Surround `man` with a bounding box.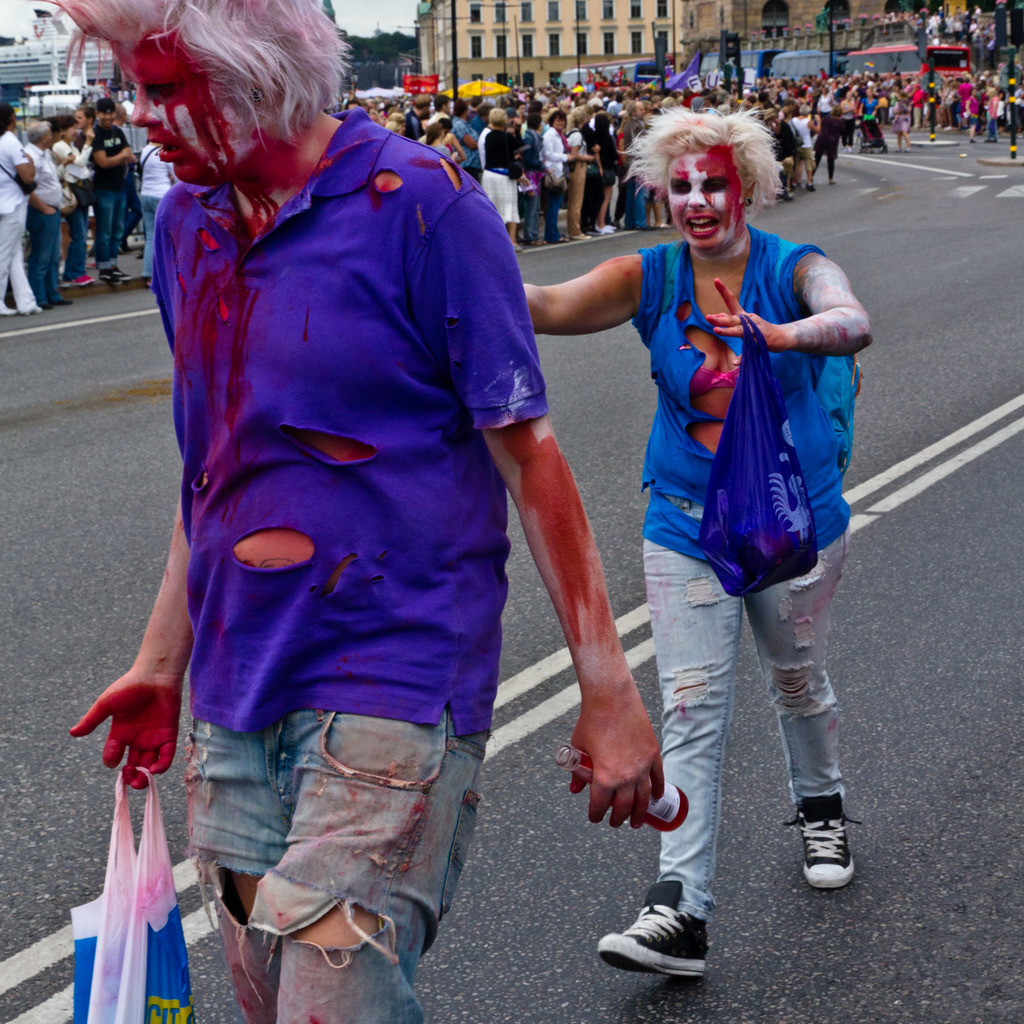
bbox=(450, 108, 481, 176).
